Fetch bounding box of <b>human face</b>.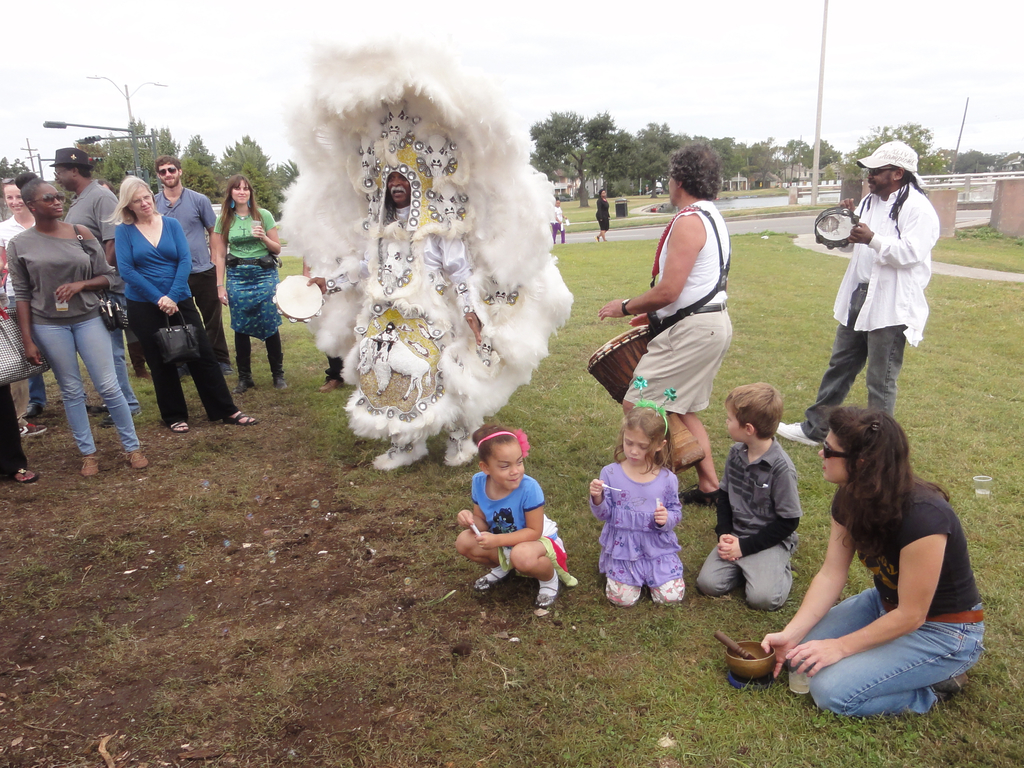
Bbox: (x1=817, y1=430, x2=852, y2=483).
